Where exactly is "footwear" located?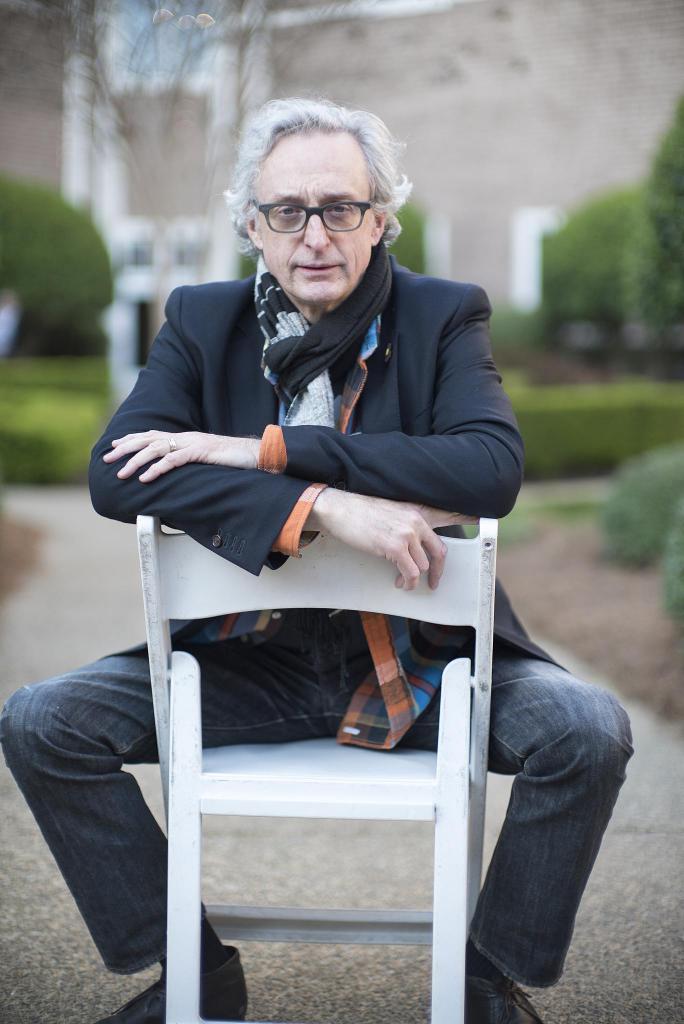
Its bounding box is detection(100, 950, 252, 1023).
